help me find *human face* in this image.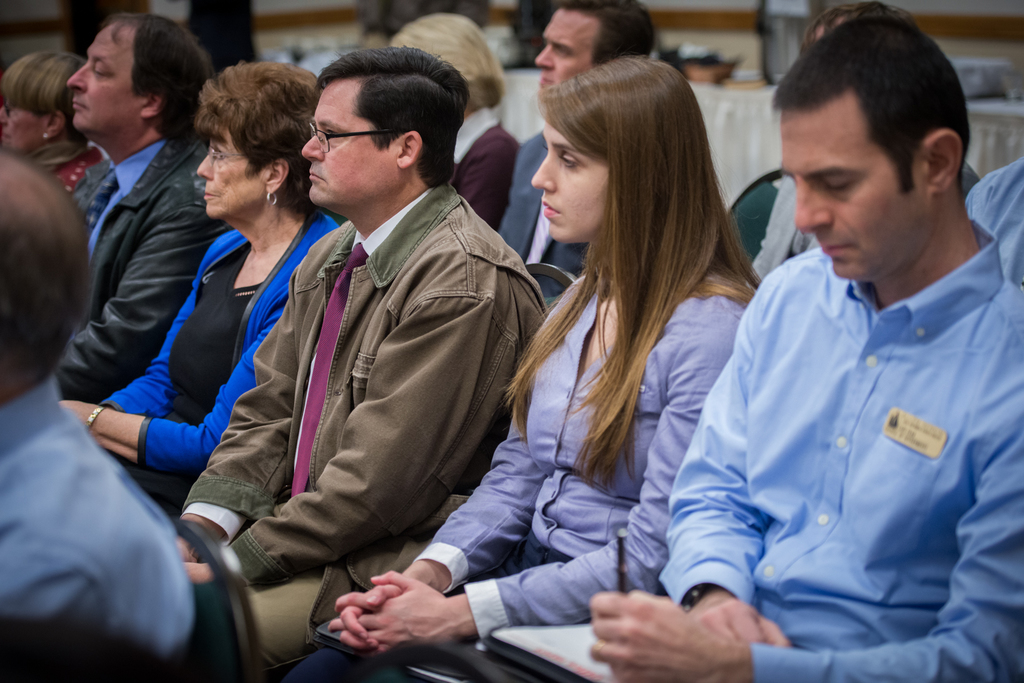
Found it: bbox=(67, 24, 141, 137).
